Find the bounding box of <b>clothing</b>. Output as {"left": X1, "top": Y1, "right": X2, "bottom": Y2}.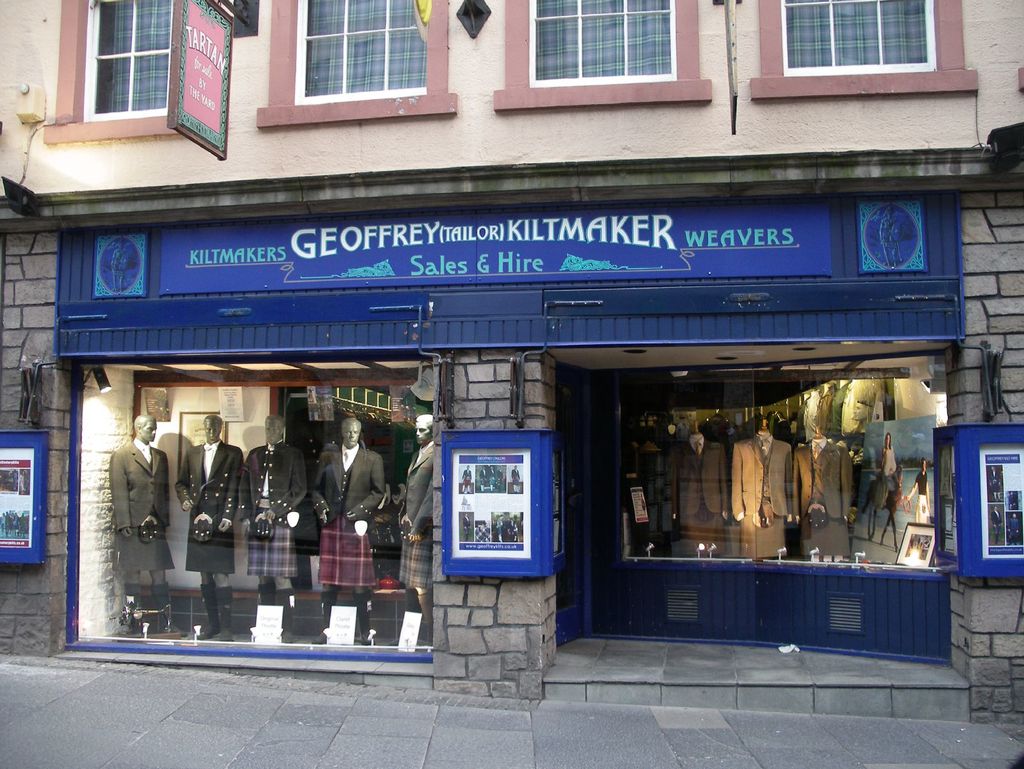
{"left": 313, "top": 448, "right": 391, "bottom": 589}.
